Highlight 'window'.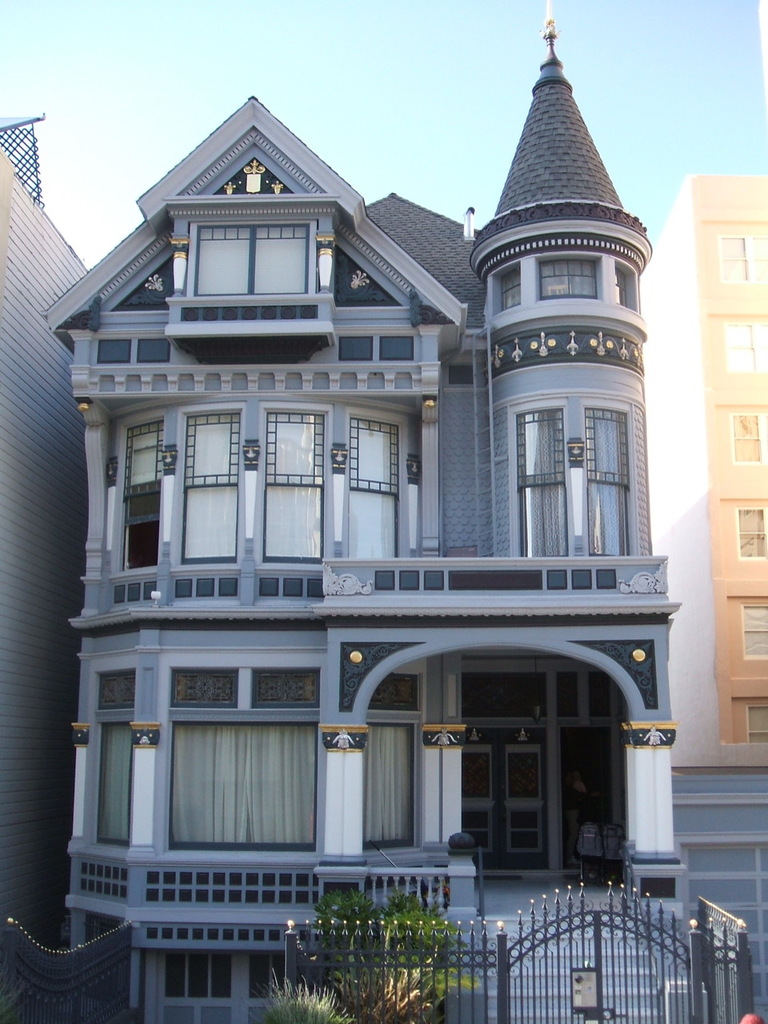
Highlighted region: x1=253, y1=401, x2=323, y2=566.
